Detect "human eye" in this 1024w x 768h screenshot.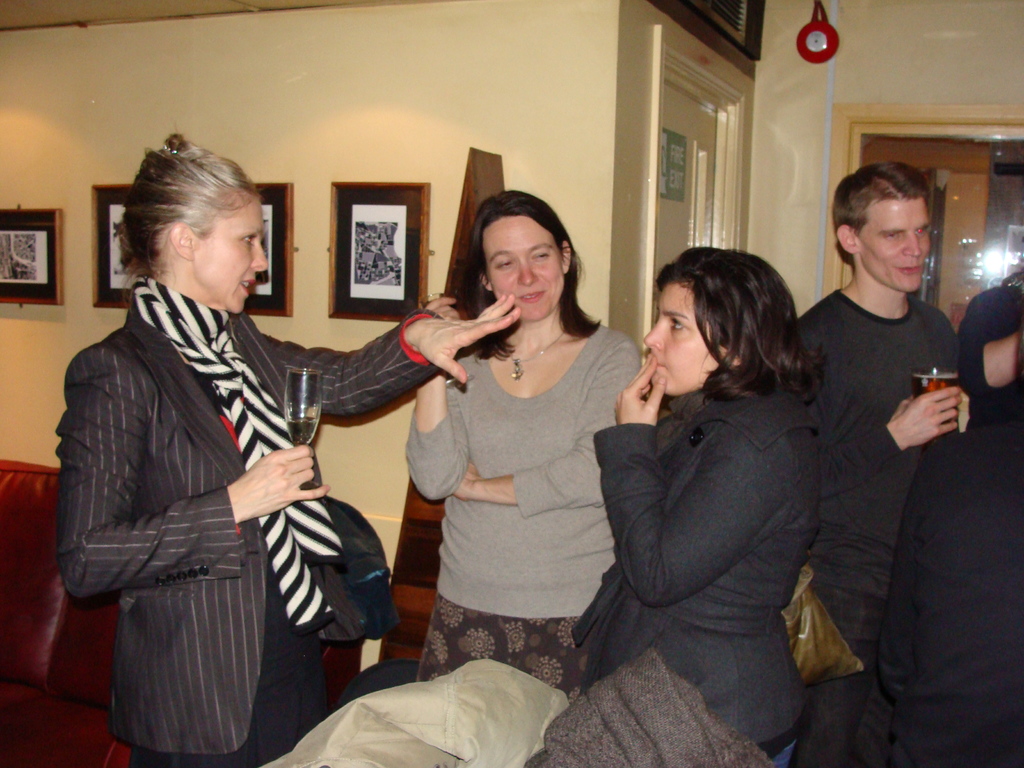
Detection: [670,314,694,338].
